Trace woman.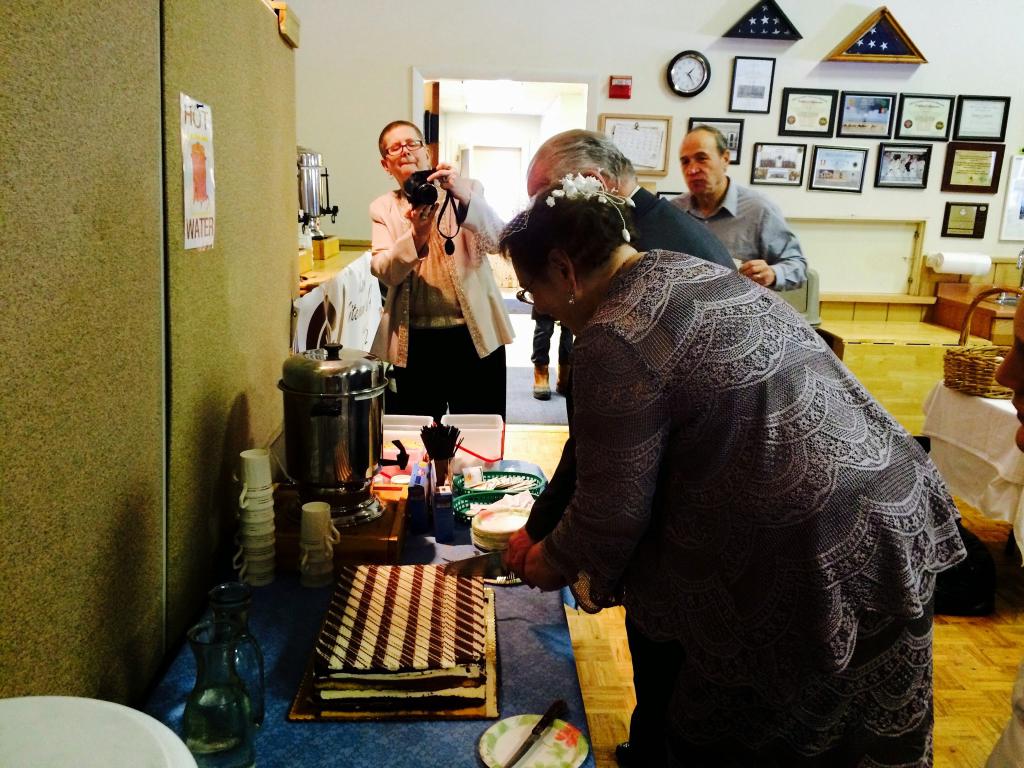
Traced to region(366, 119, 515, 424).
